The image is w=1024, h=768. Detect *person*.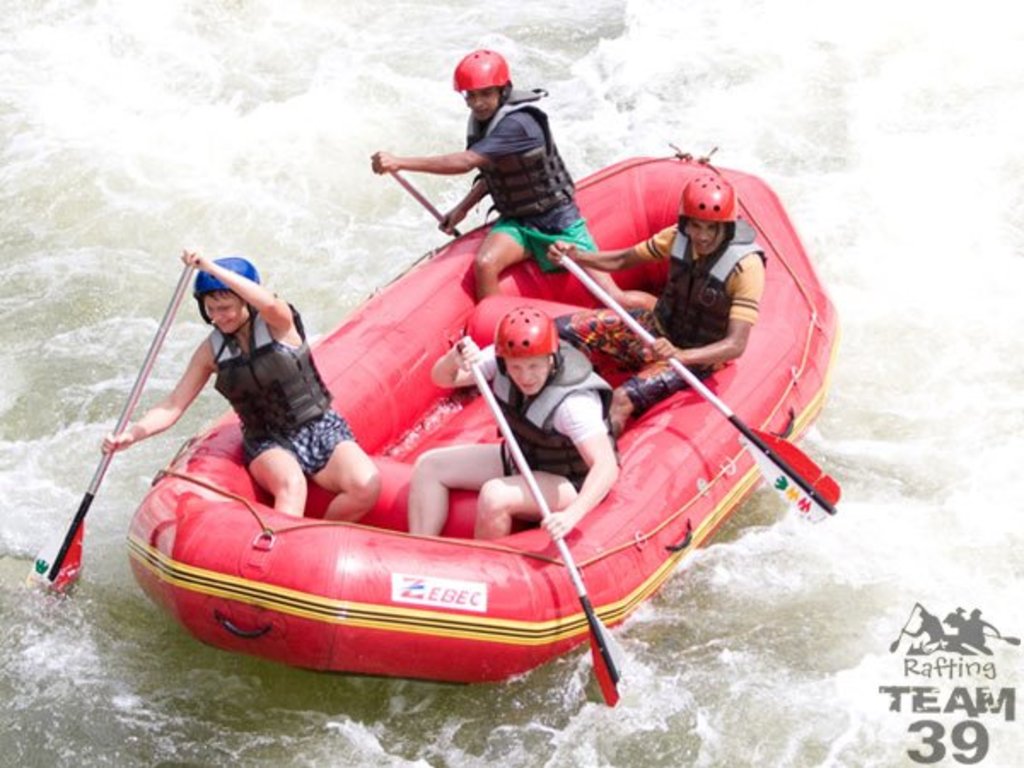
Detection: box(102, 256, 375, 531).
